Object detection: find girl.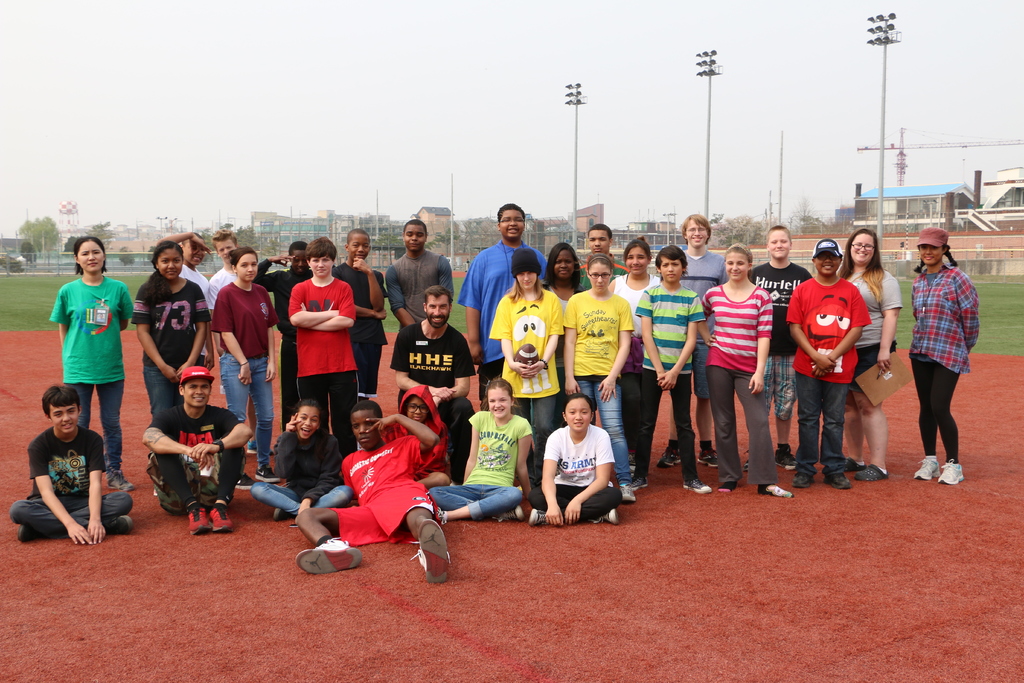
215, 245, 277, 490.
